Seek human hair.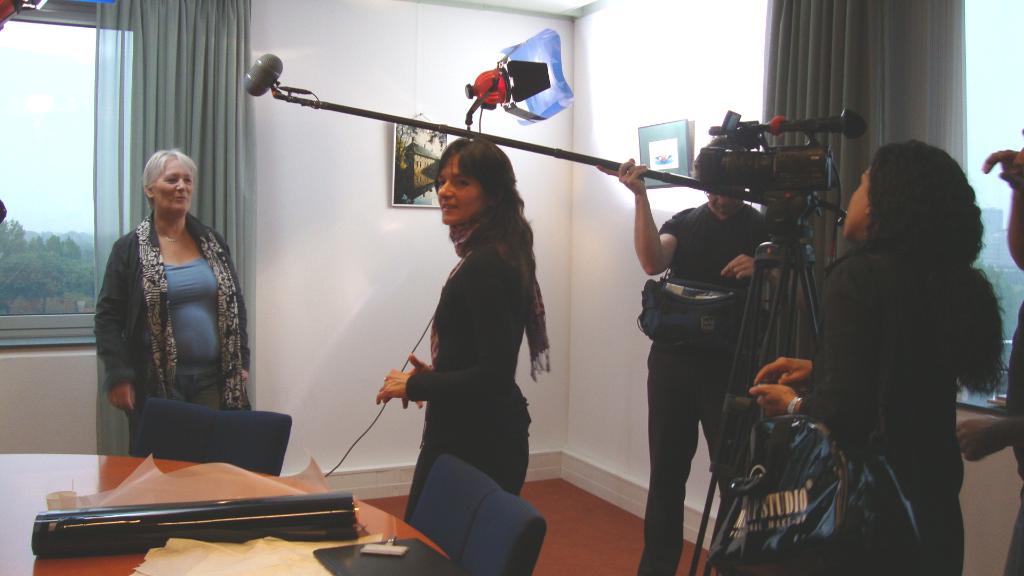
(691,136,741,177).
